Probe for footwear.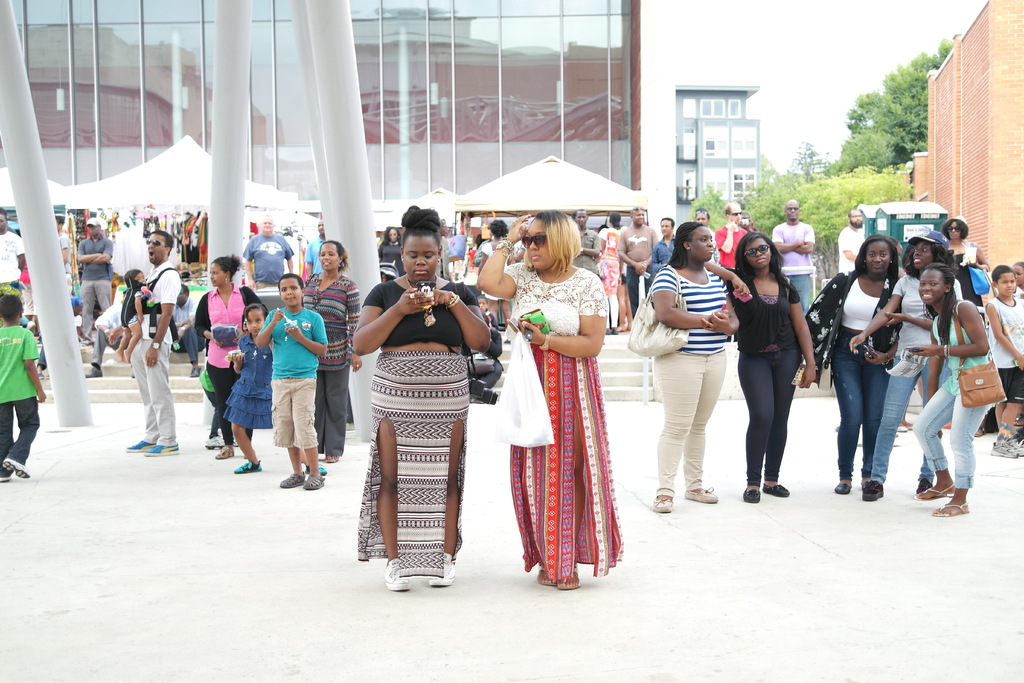
Probe result: <bbox>317, 461, 322, 473</bbox>.
